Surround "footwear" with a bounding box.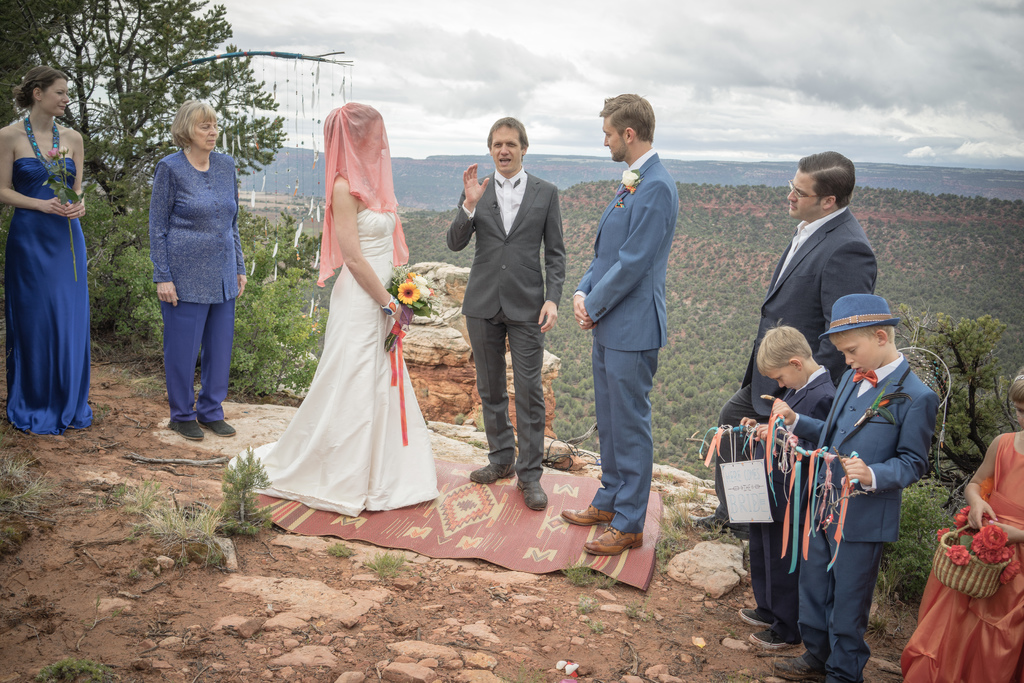
x1=169, y1=417, x2=202, y2=439.
